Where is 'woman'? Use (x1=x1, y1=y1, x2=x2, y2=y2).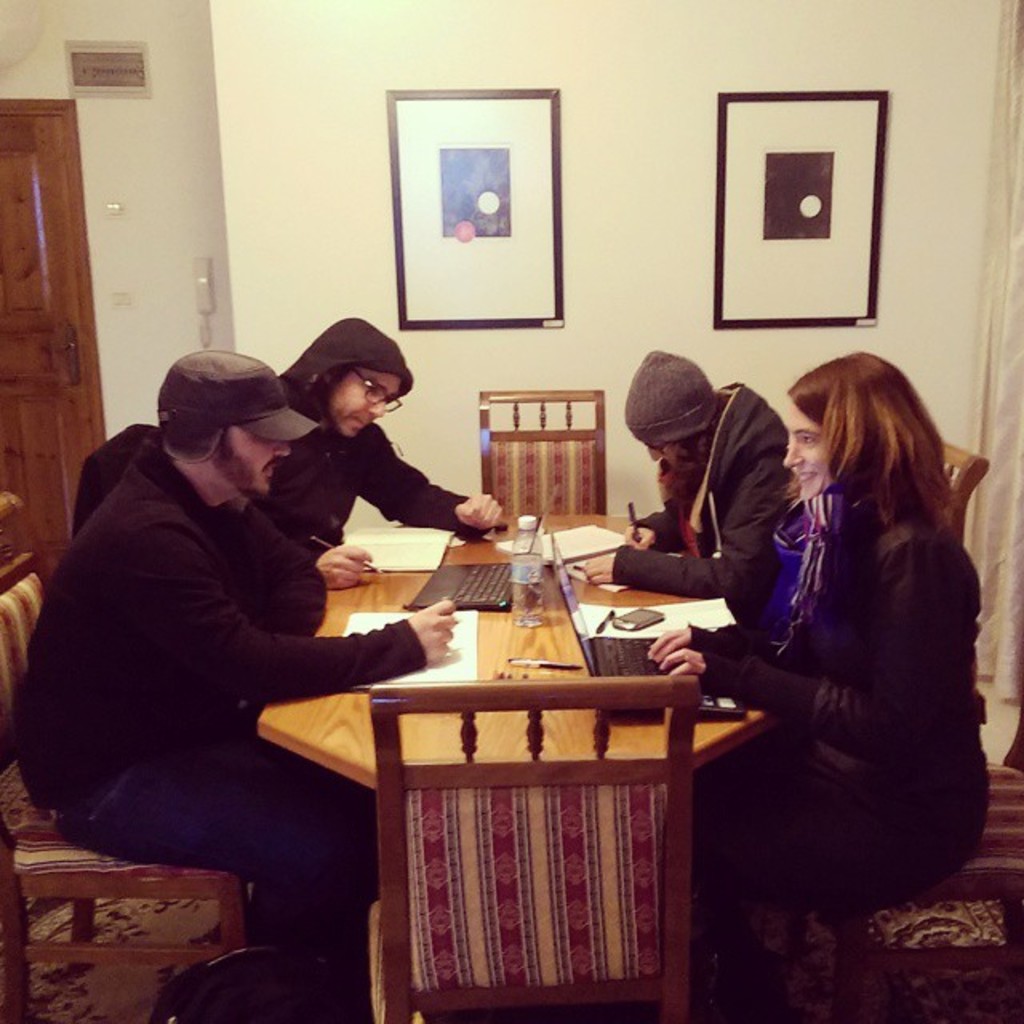
(x1=680, y1=325, x2=994, y2=962).
